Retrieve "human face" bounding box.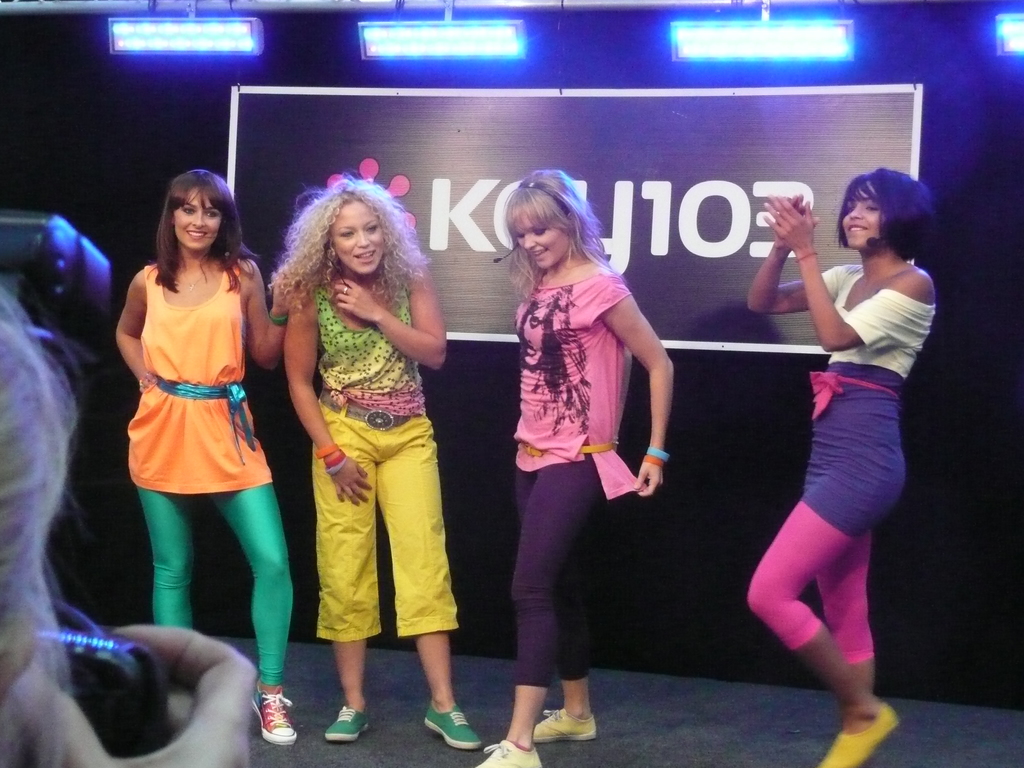
Bounding box: detection(175, 196, 218, 256).
